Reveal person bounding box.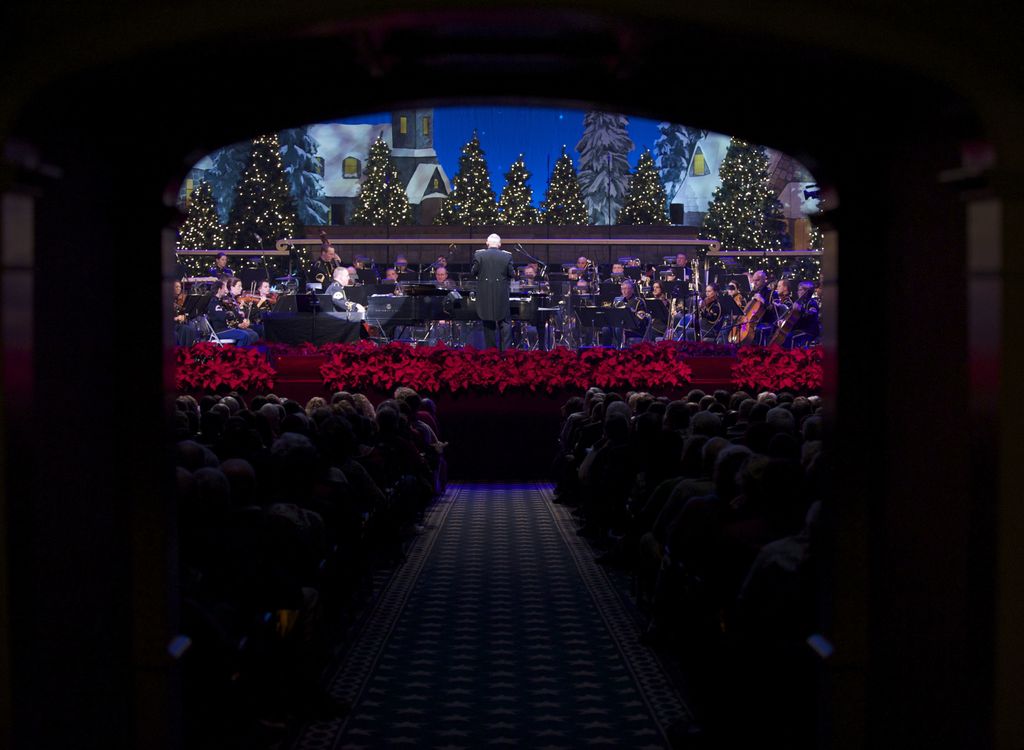
Revealed: left=678, top=282, right=723, bottom=339.
